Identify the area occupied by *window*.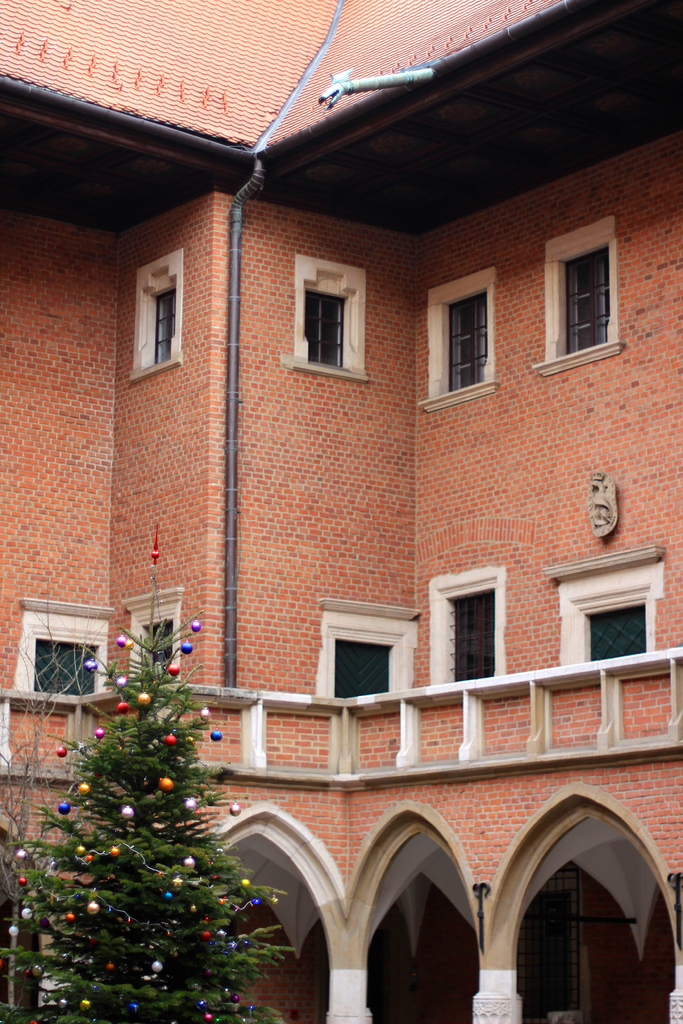
Area: 147/630/174/690.
